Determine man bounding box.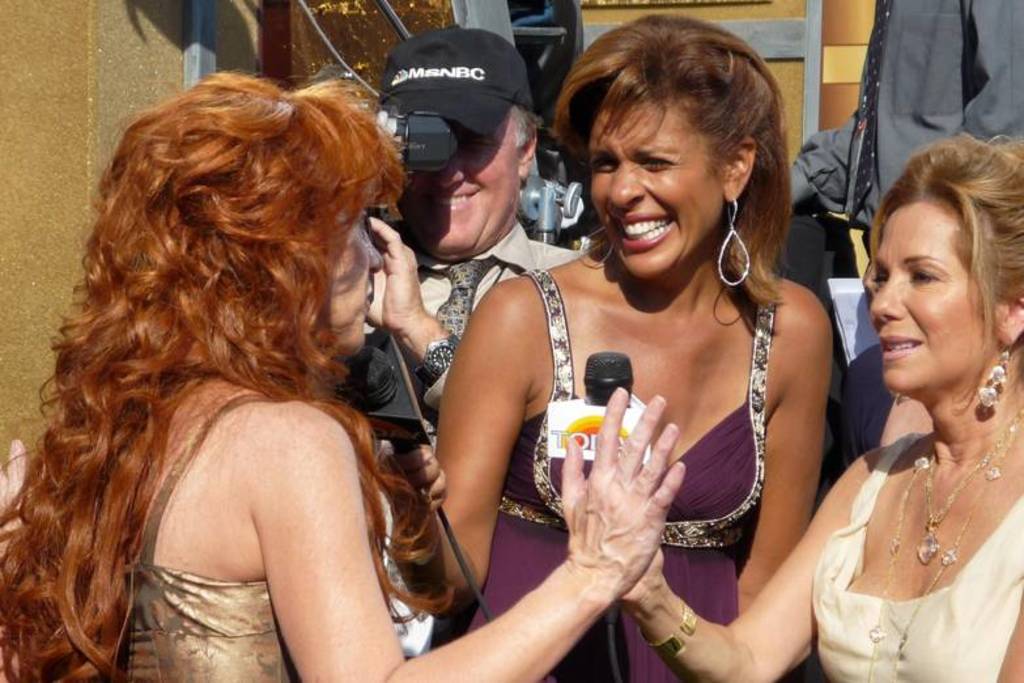
Determined: 786/0/1023/254.
